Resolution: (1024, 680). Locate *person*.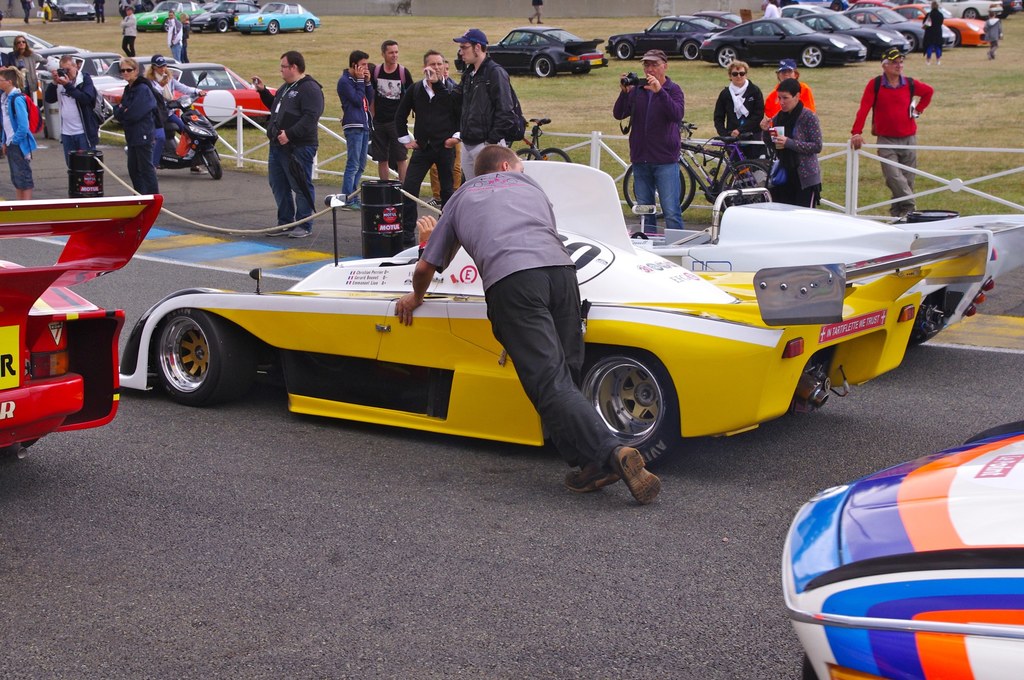
crop(404, 48, 462, 252).
